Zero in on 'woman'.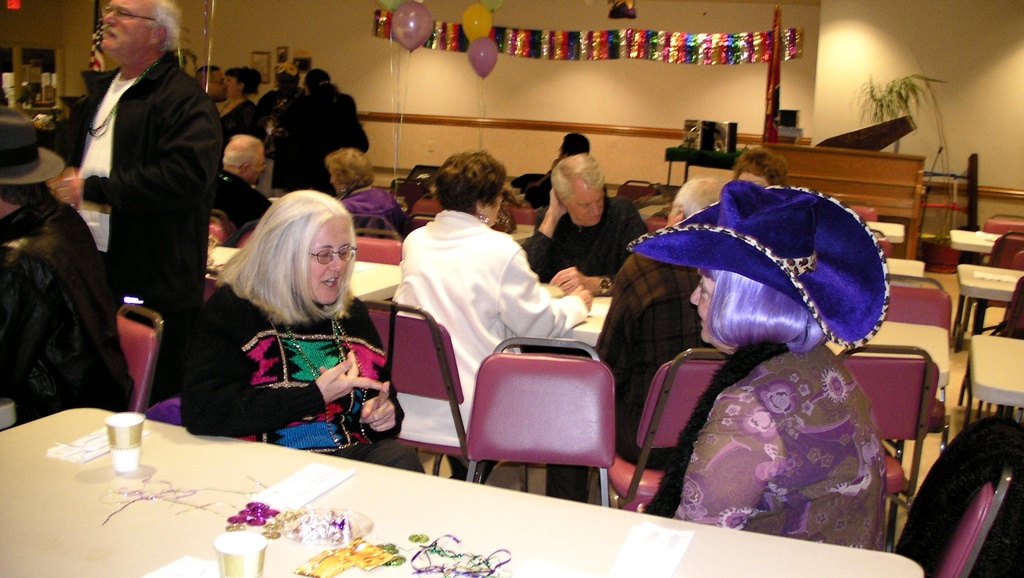
Zeroed in: 270, 65, 369, 196.
